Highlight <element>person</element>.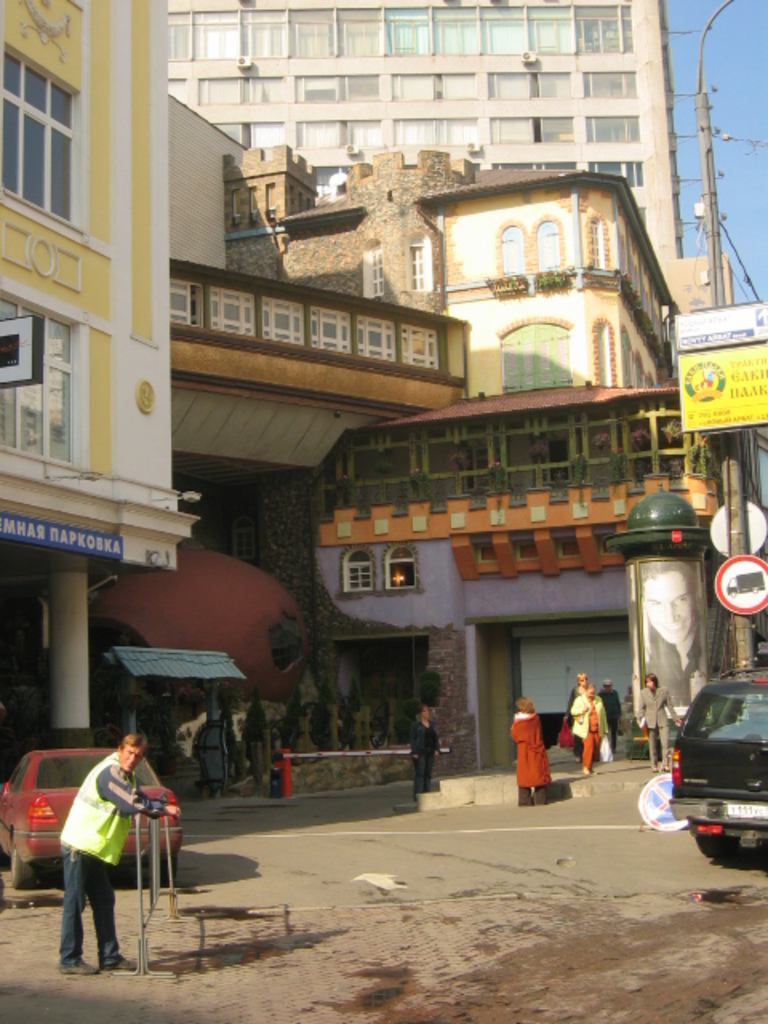
Highlighted region: pyautogui.locateOnScreen(640, 558, 709, 718).
